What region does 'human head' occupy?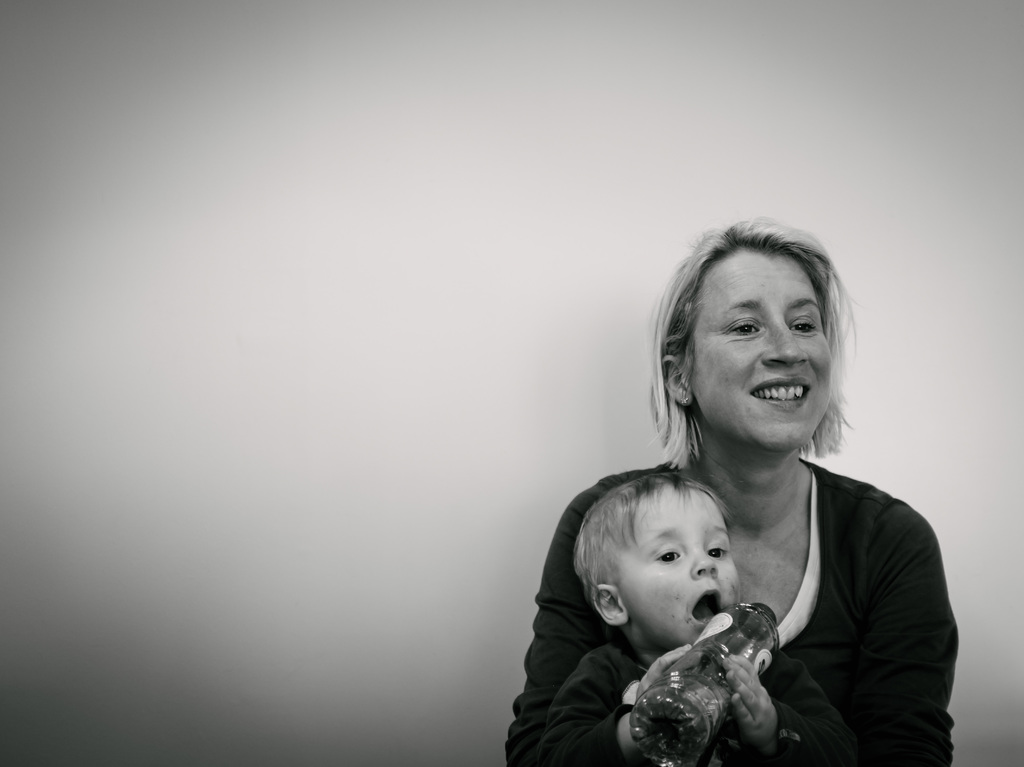
BBox(659, 229, 829, 452).
